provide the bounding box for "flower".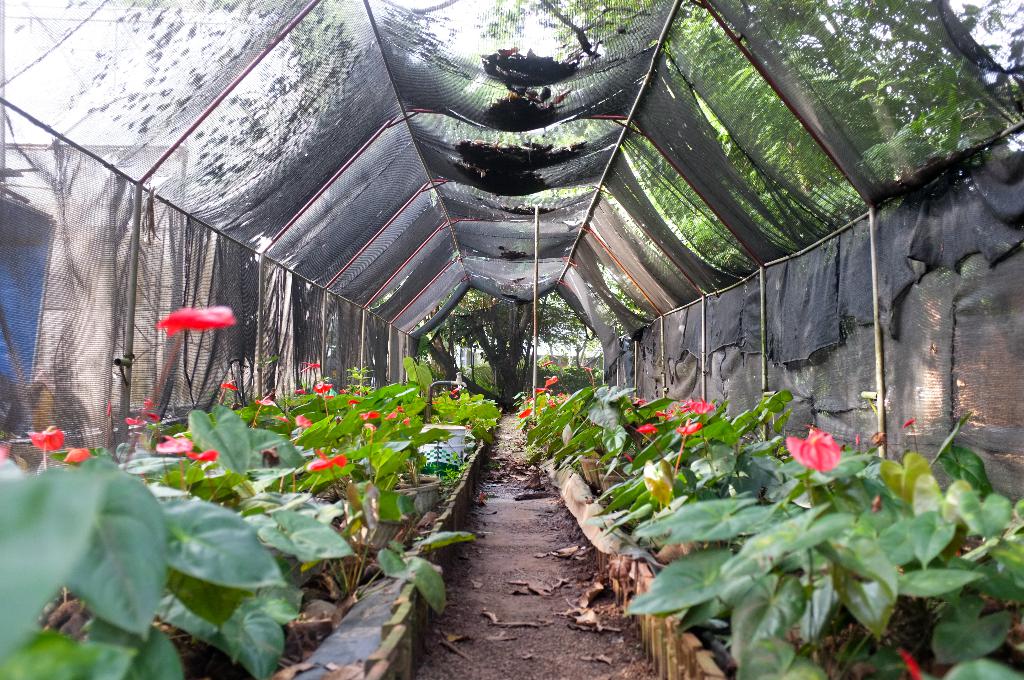
[left=899, top=650, right=925, bottom=677].
